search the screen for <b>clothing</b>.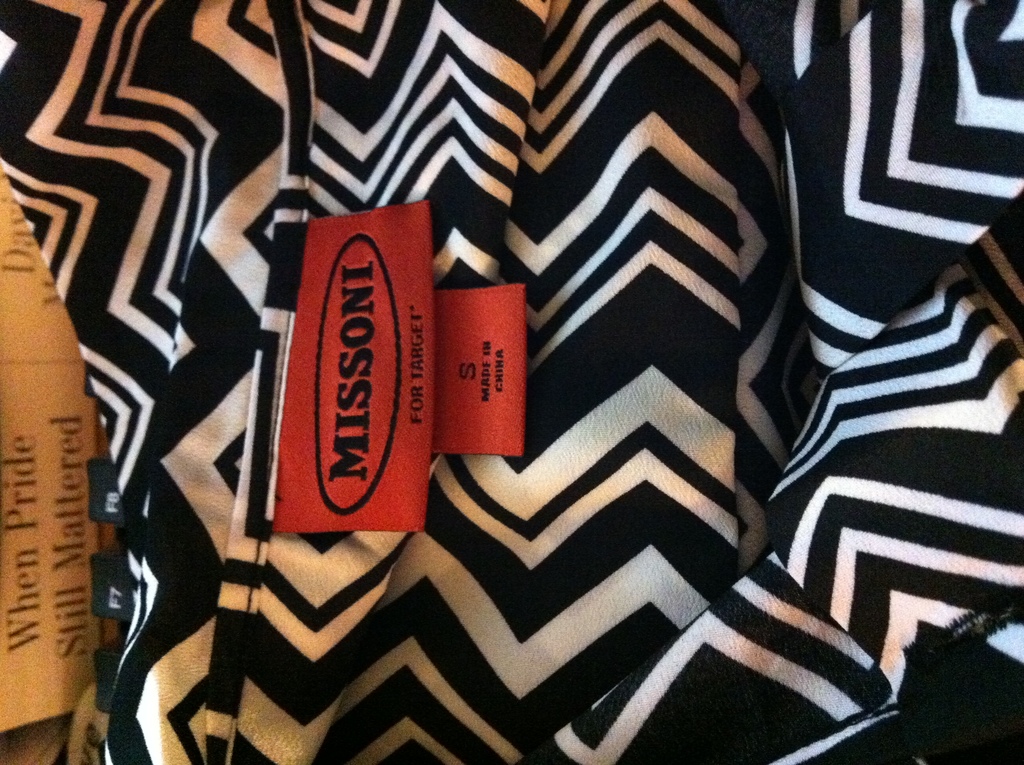
Found at BBox(4, 4, 892, 764).
